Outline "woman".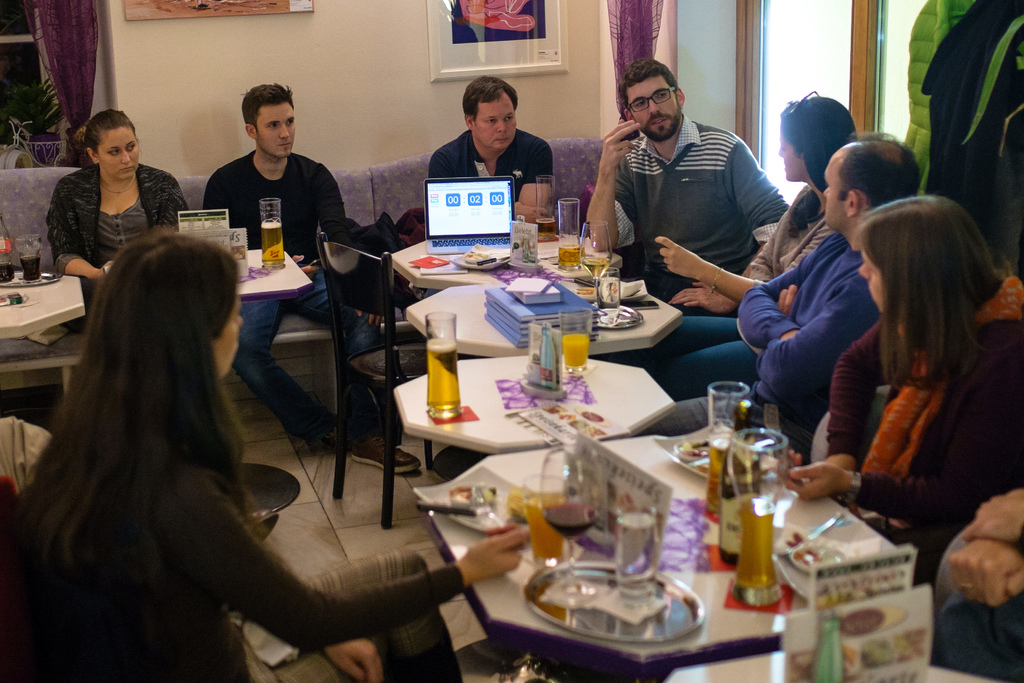
Outline: bbox(620, 92, 867, 395).
